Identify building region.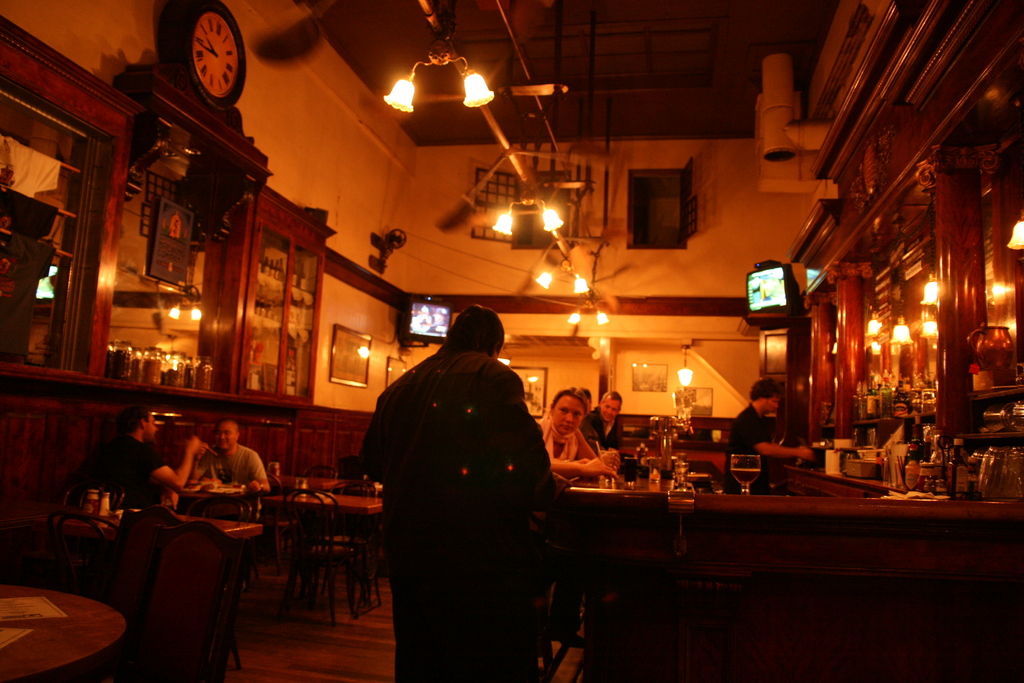
Region: (x1=0, y1=0, x2=1023, y2=682).
